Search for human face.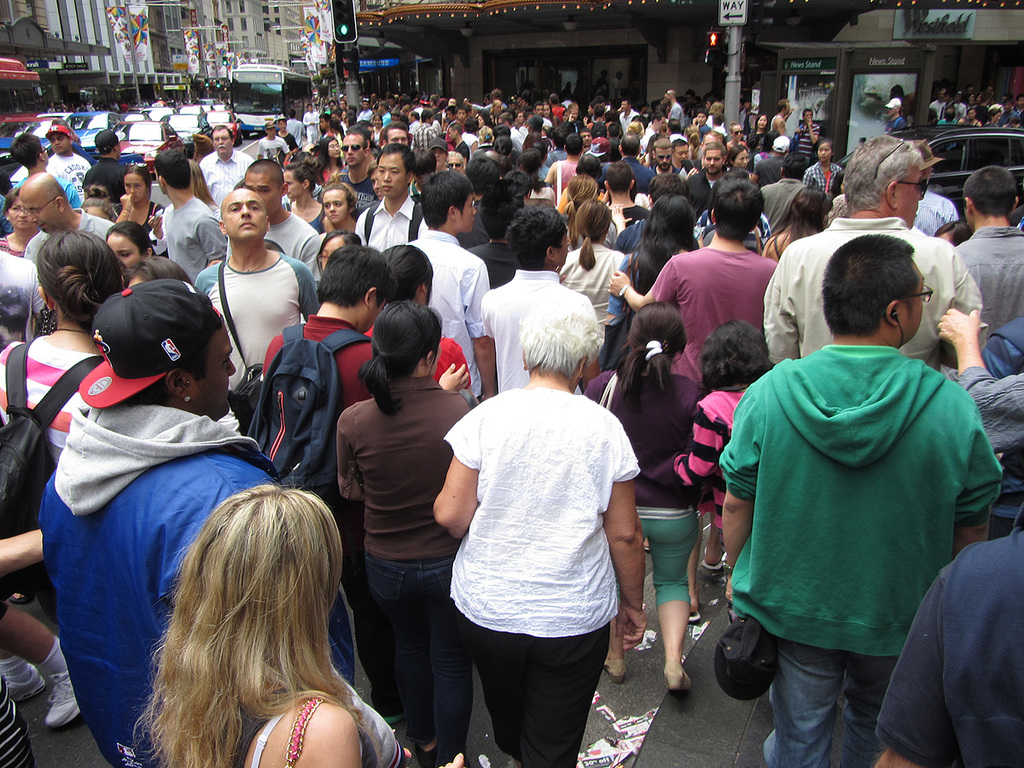
Found at <box>449,153,461,172</box>.
